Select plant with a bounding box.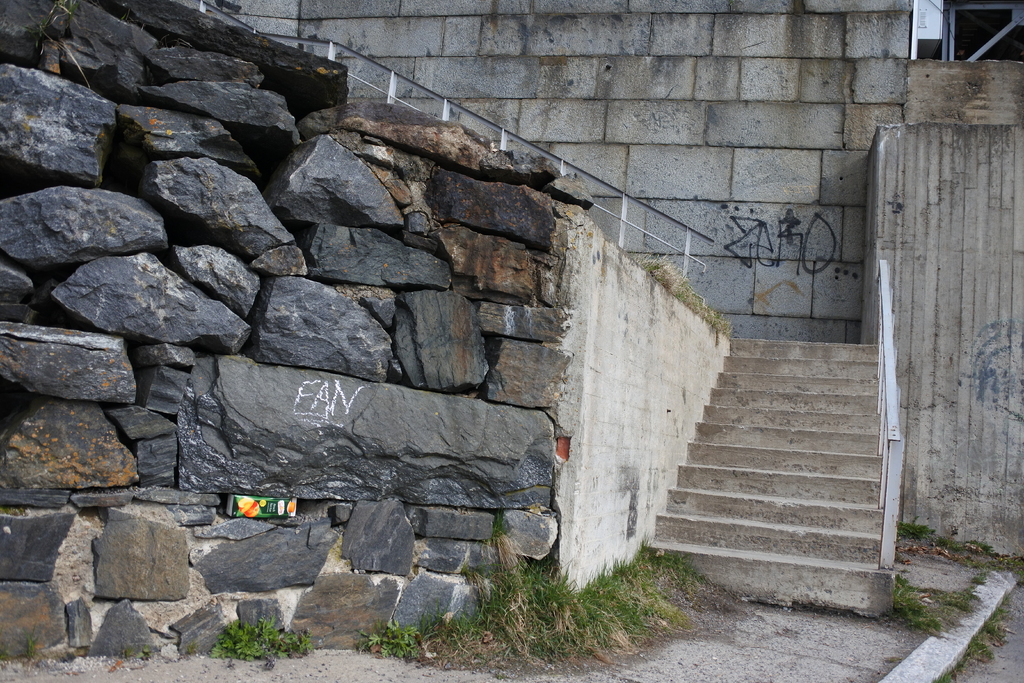
(left=891, top=514, right=1000, bottom=575).
